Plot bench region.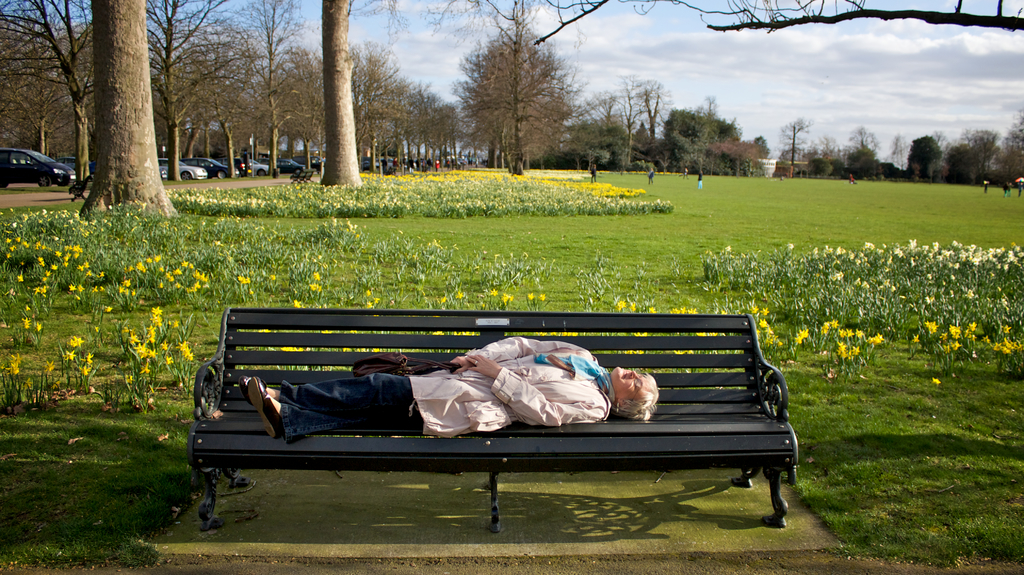
Plotted at [67, 173, 97, 201].
